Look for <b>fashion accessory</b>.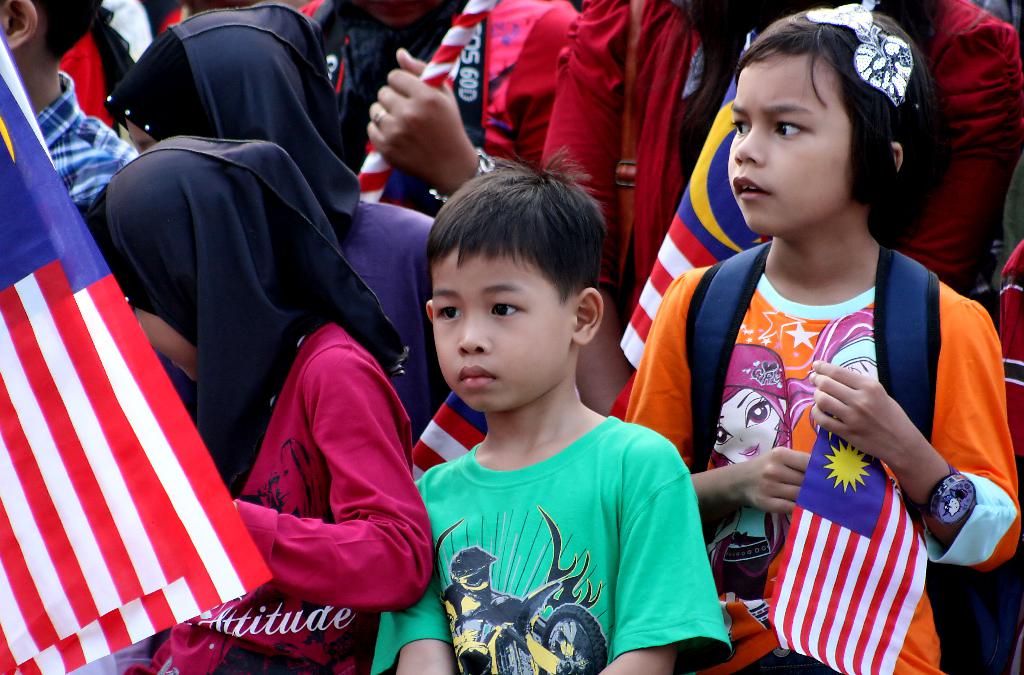
Found: 611/0/647/279.
